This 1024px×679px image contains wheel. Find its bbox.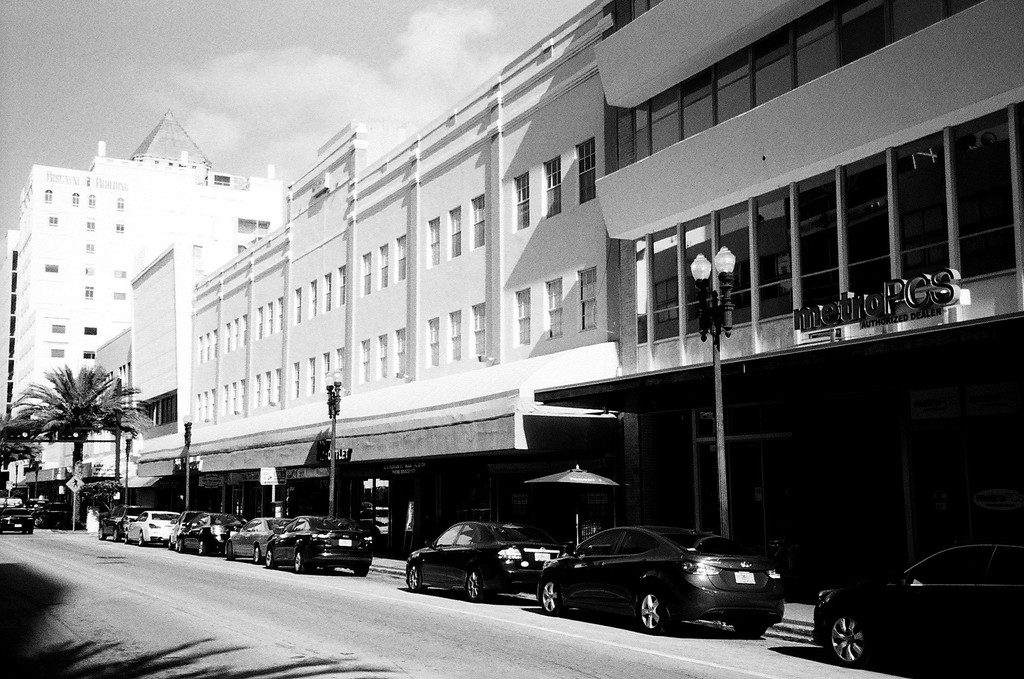
BBox(357, 566, 369, 578).
